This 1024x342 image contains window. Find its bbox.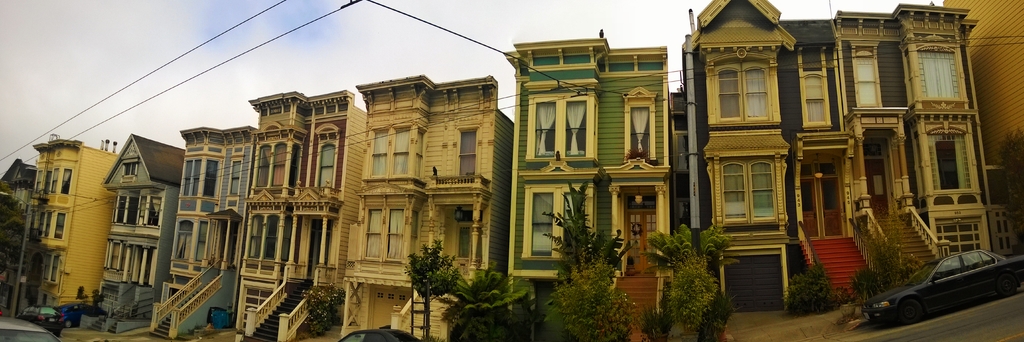
{"x1": 379, "y1": 291, "x2": 382, "y2": 297}.
